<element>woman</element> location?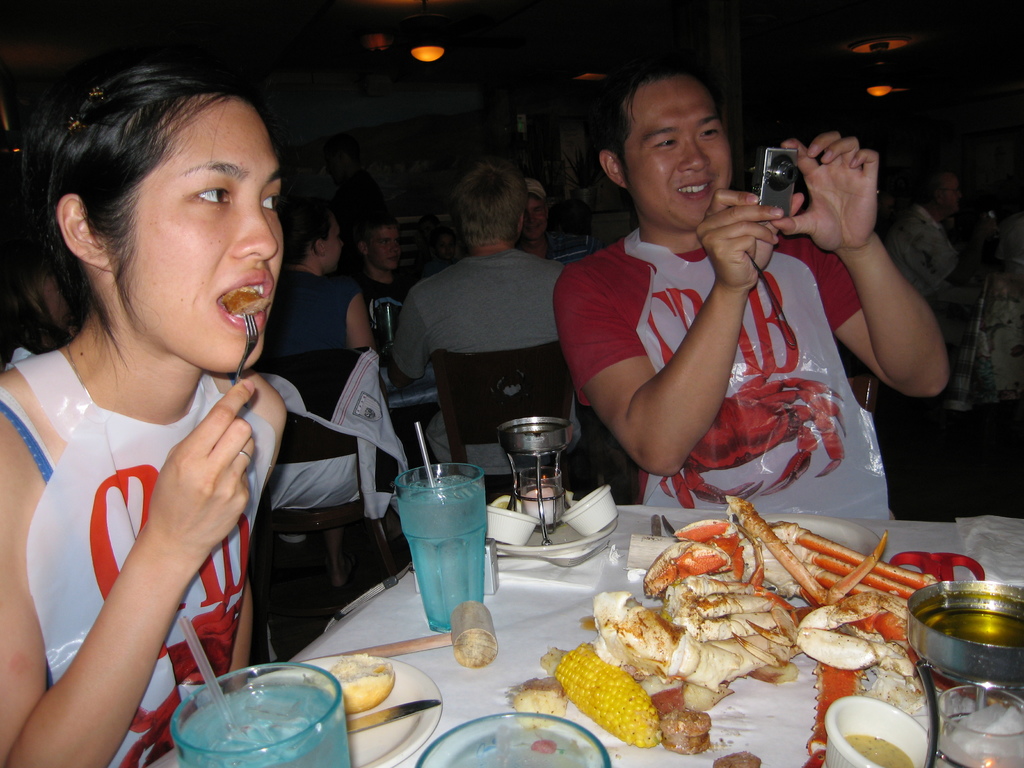
4, 44, 373, 767
